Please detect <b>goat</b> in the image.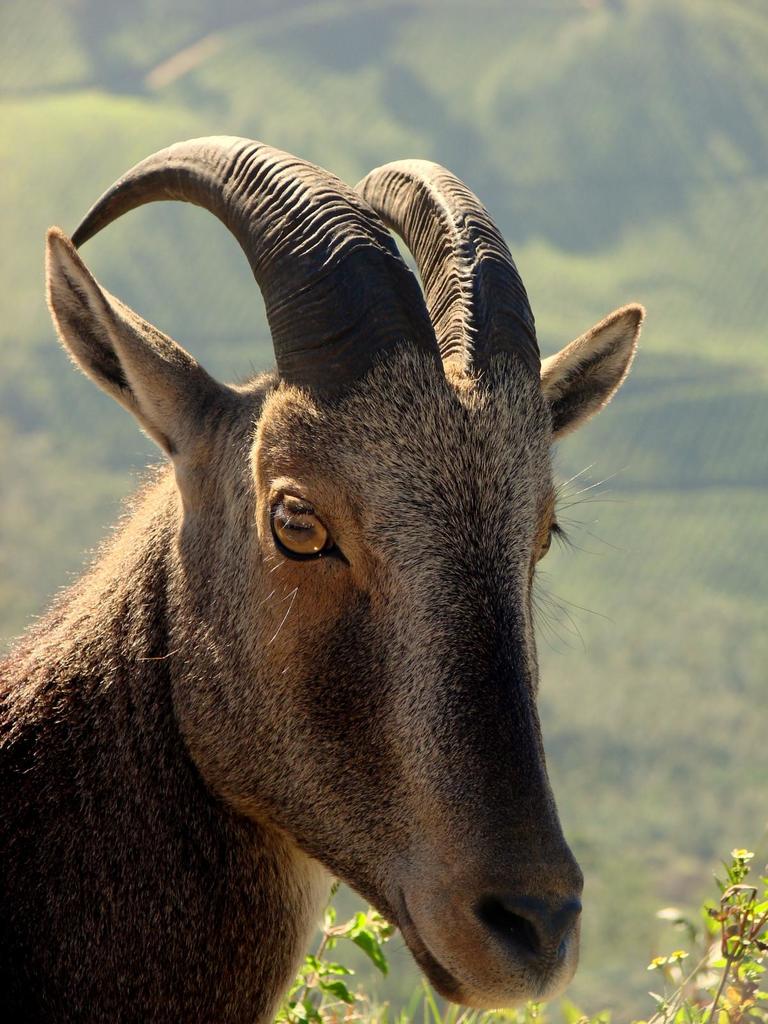
rect(0, 145, 649, 1021).
